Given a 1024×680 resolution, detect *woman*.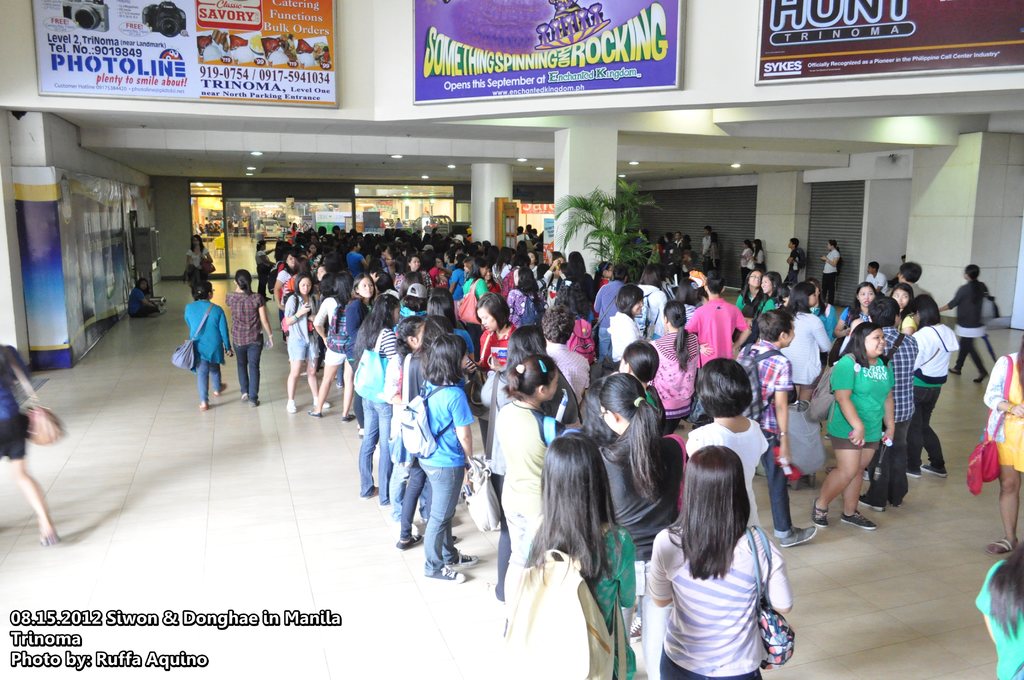
345:270:376:437.
